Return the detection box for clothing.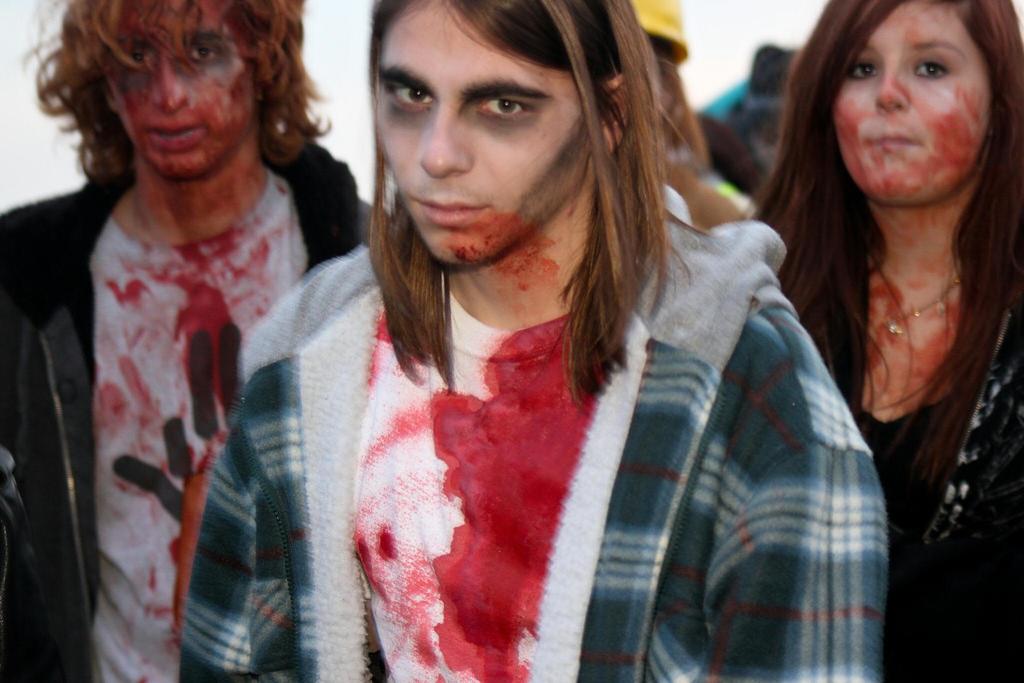
(left=851, top=317, right=1023, bottom=682).
